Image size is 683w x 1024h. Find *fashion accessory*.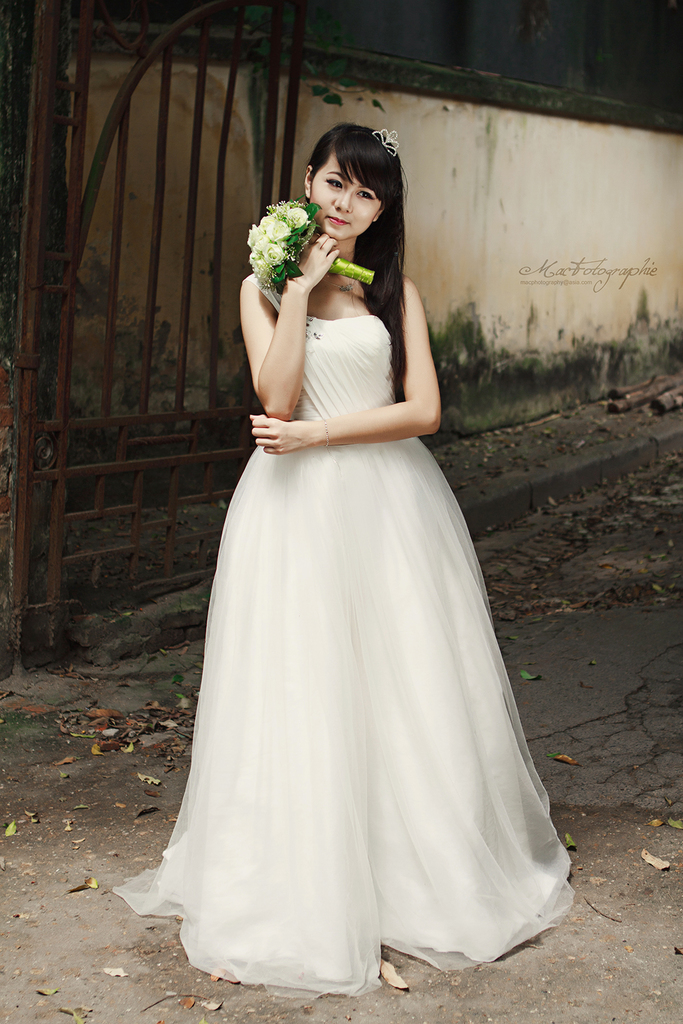
<region>319, 276, 358, 297</region>.
